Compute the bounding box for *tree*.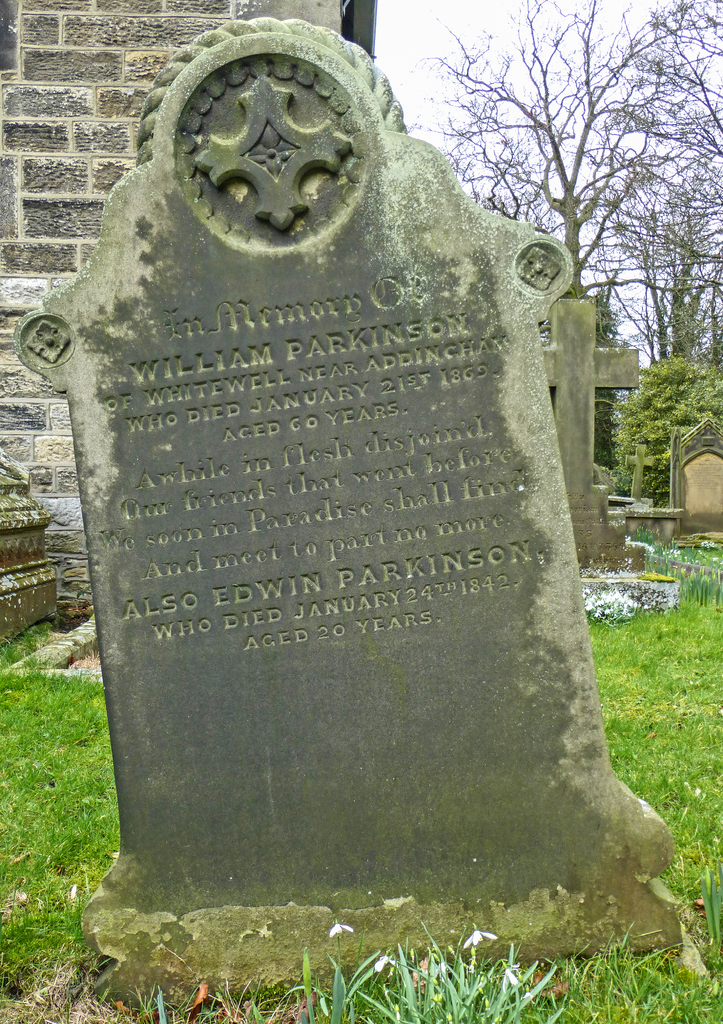
bbox=[394, 0, 722, 506].
